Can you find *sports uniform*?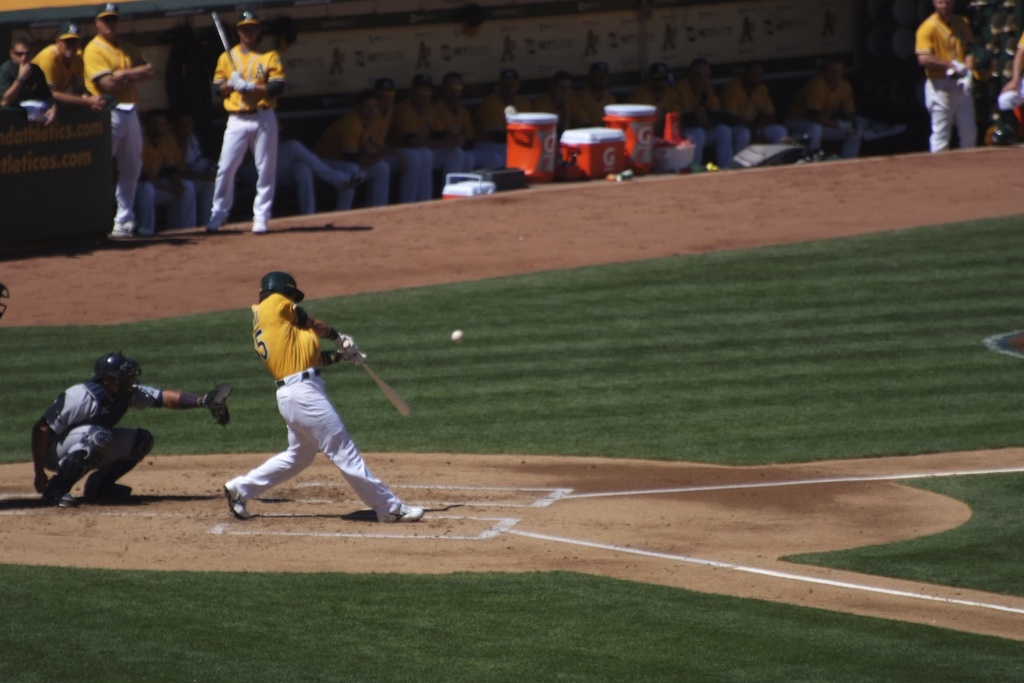
Yes, bounding box: (left=732, top=67, right=792, bottom=160).
